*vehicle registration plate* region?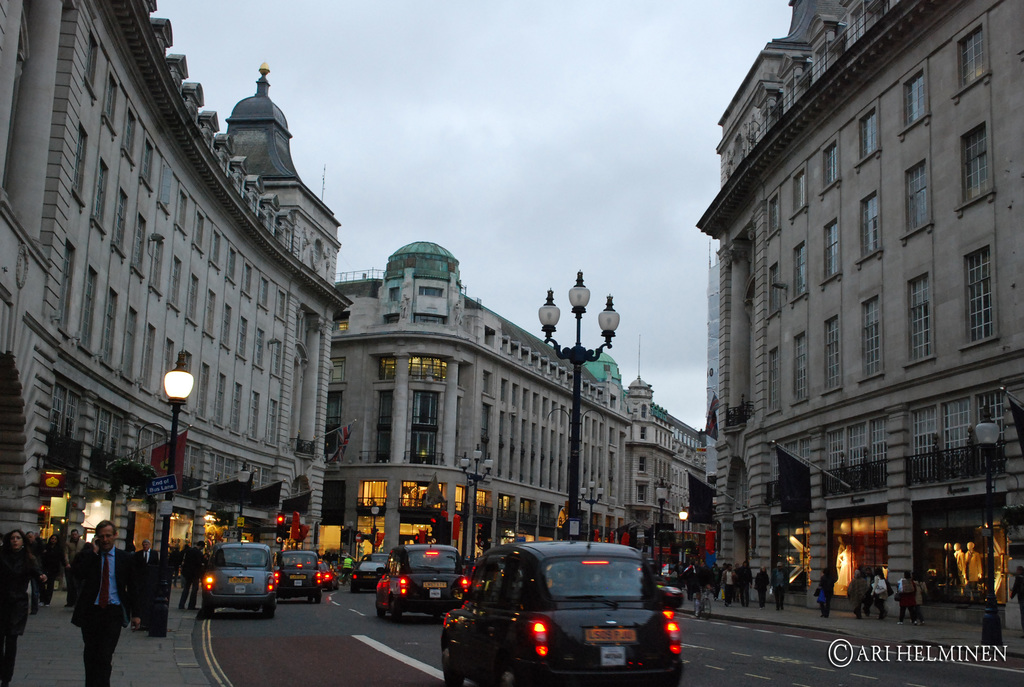
(423,583,445,588)
